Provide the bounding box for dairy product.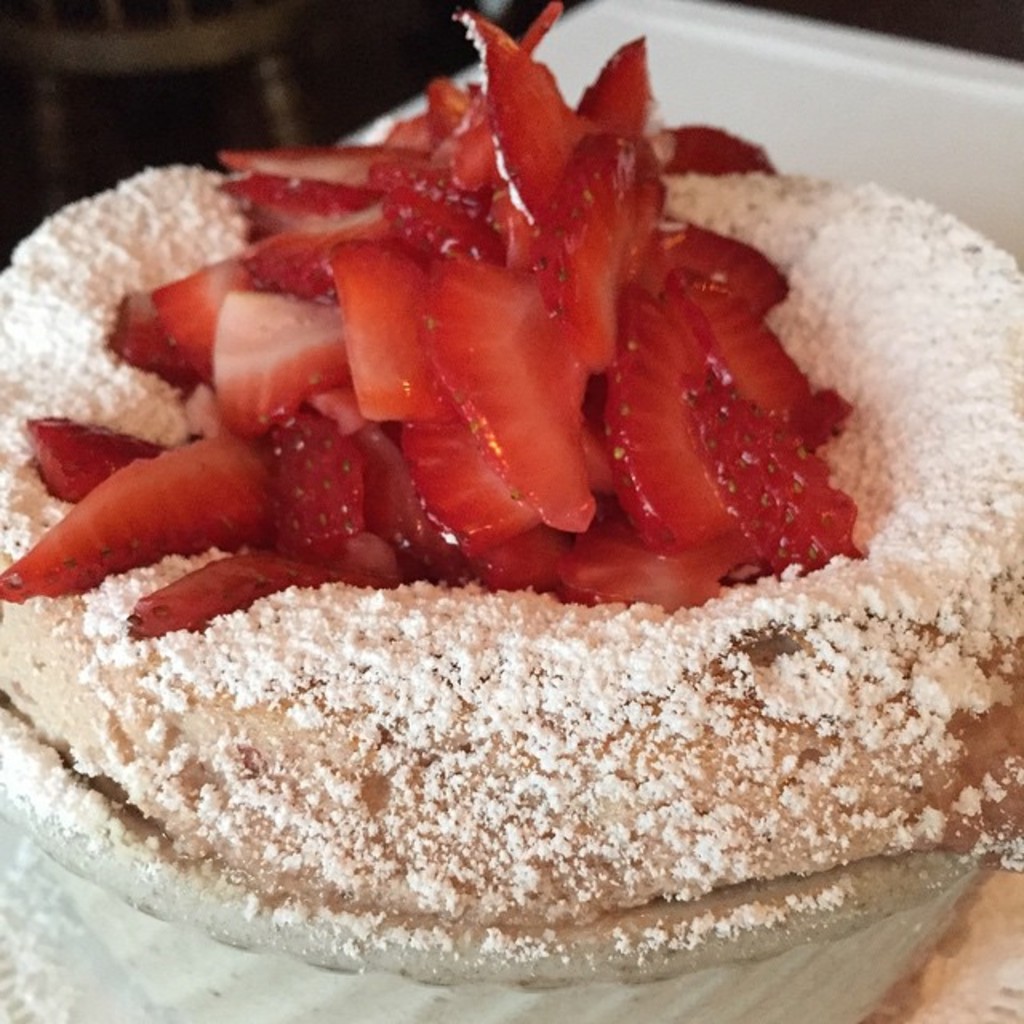
0,77,1023,997.
